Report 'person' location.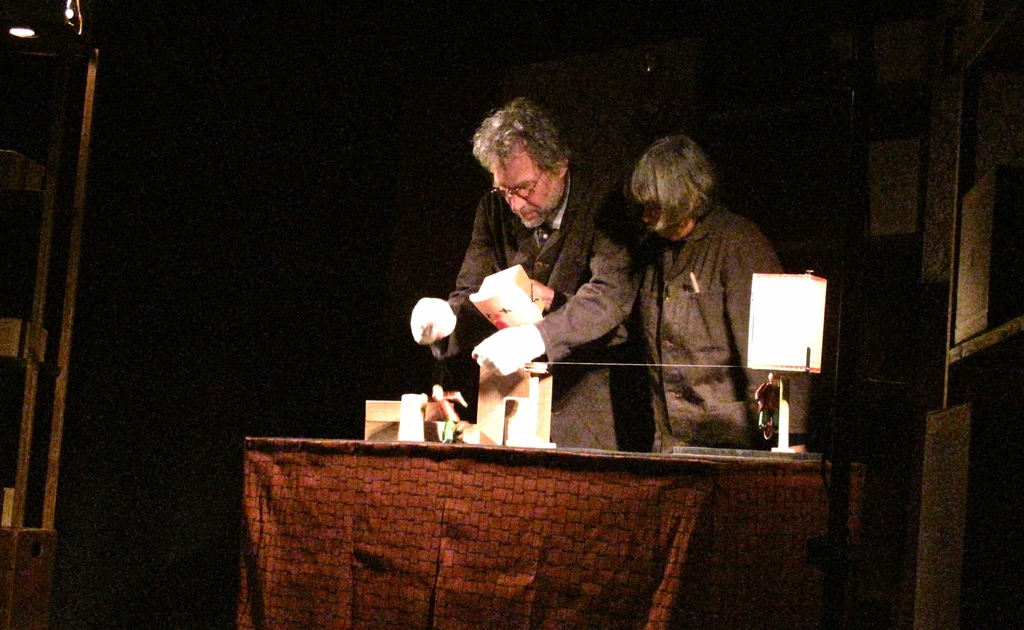
Report: {"left": 412, "top": 97, "right": 652, "bottom": 456}.
